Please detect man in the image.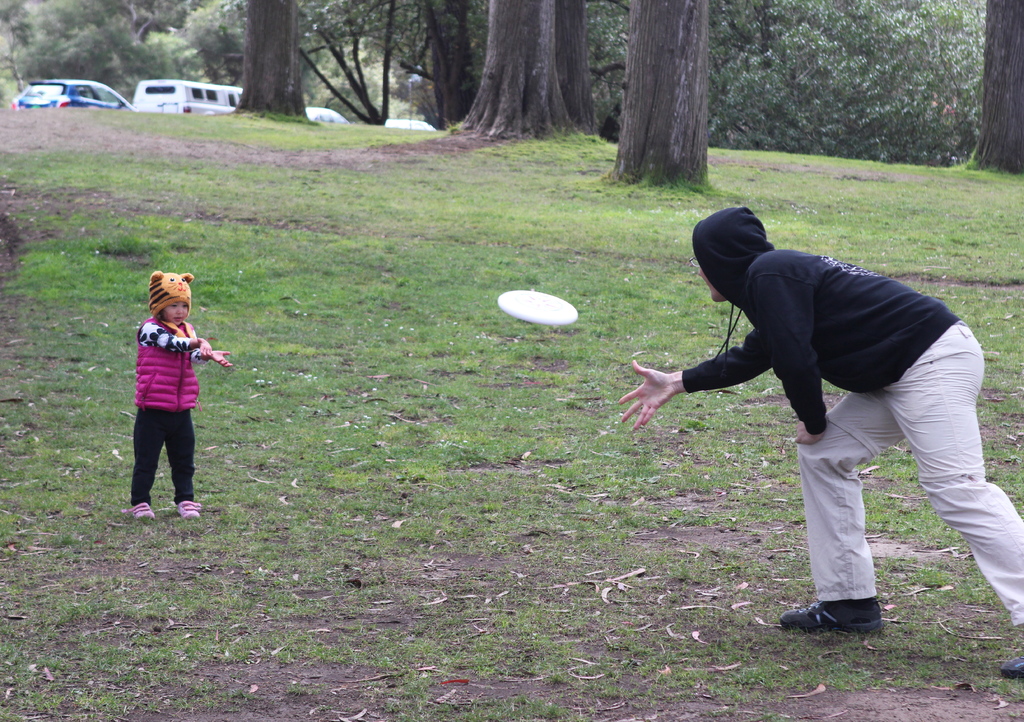
[x1=623, y1=211, x2=1014, y2=627].
